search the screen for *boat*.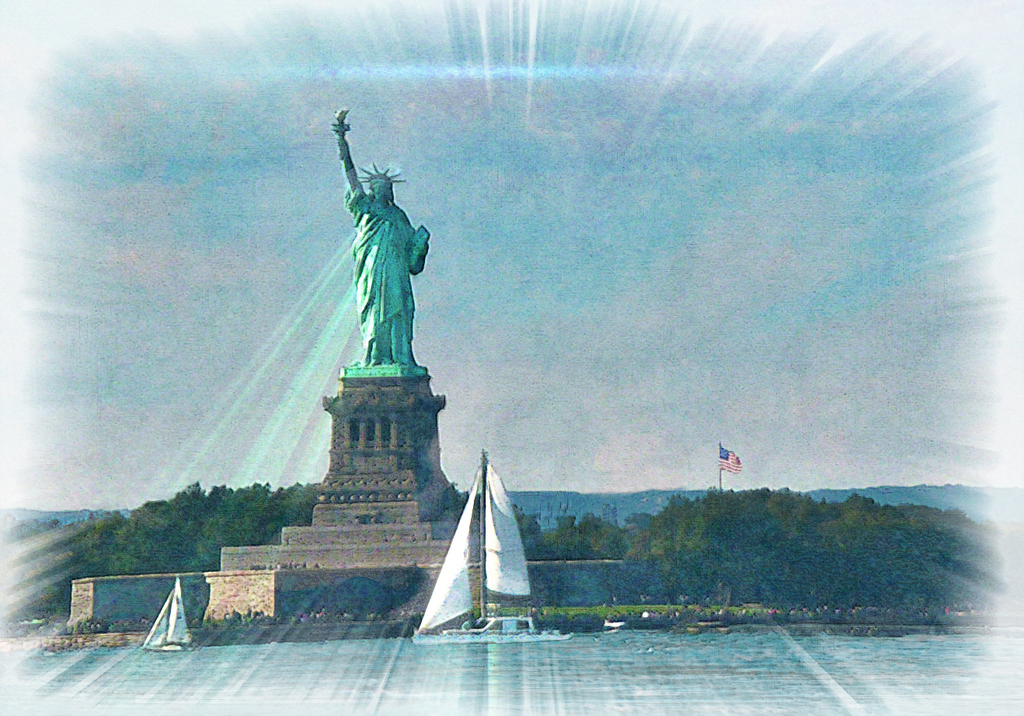
Found at 409 455 549 658.
